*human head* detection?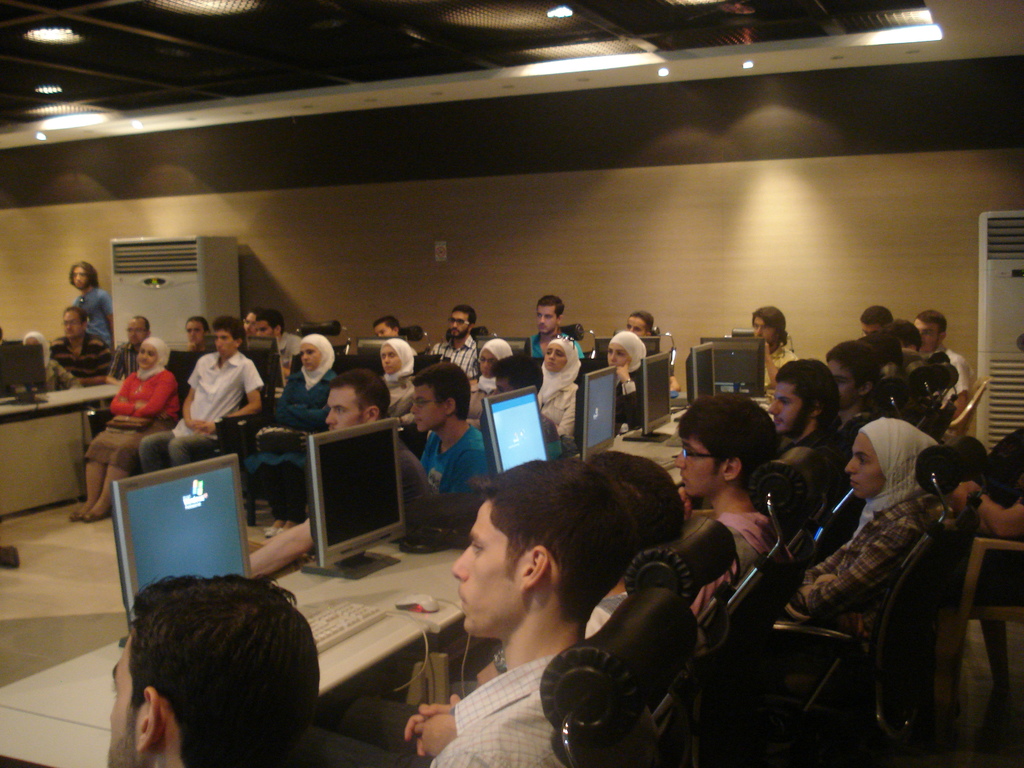
rect(25, 331, 49, 360)
